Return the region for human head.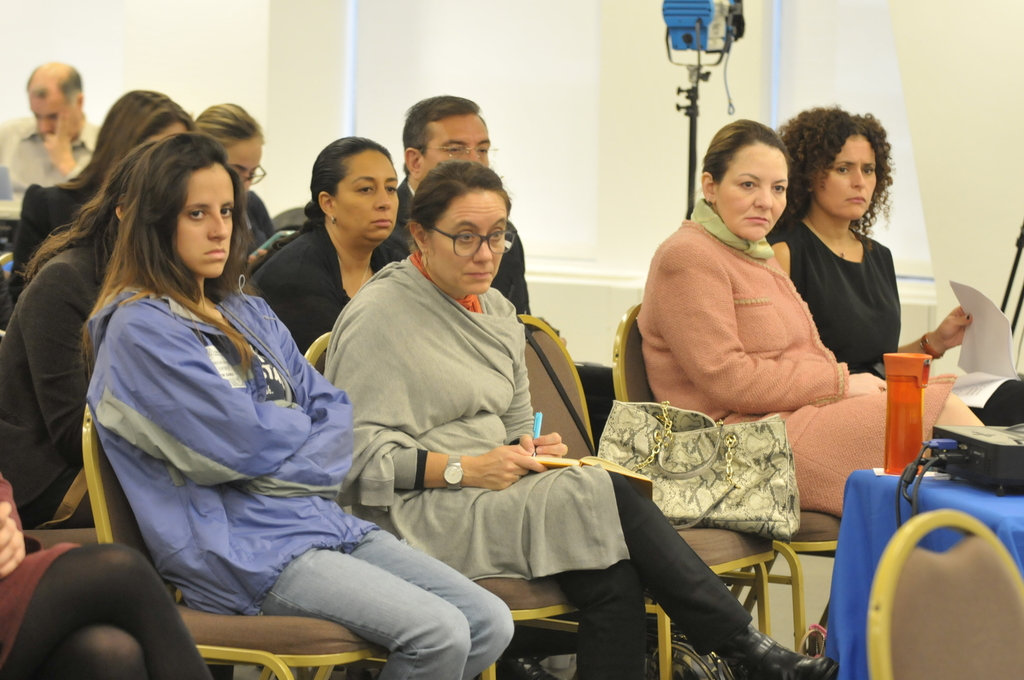
Rect(783, 111, 888, 222).
